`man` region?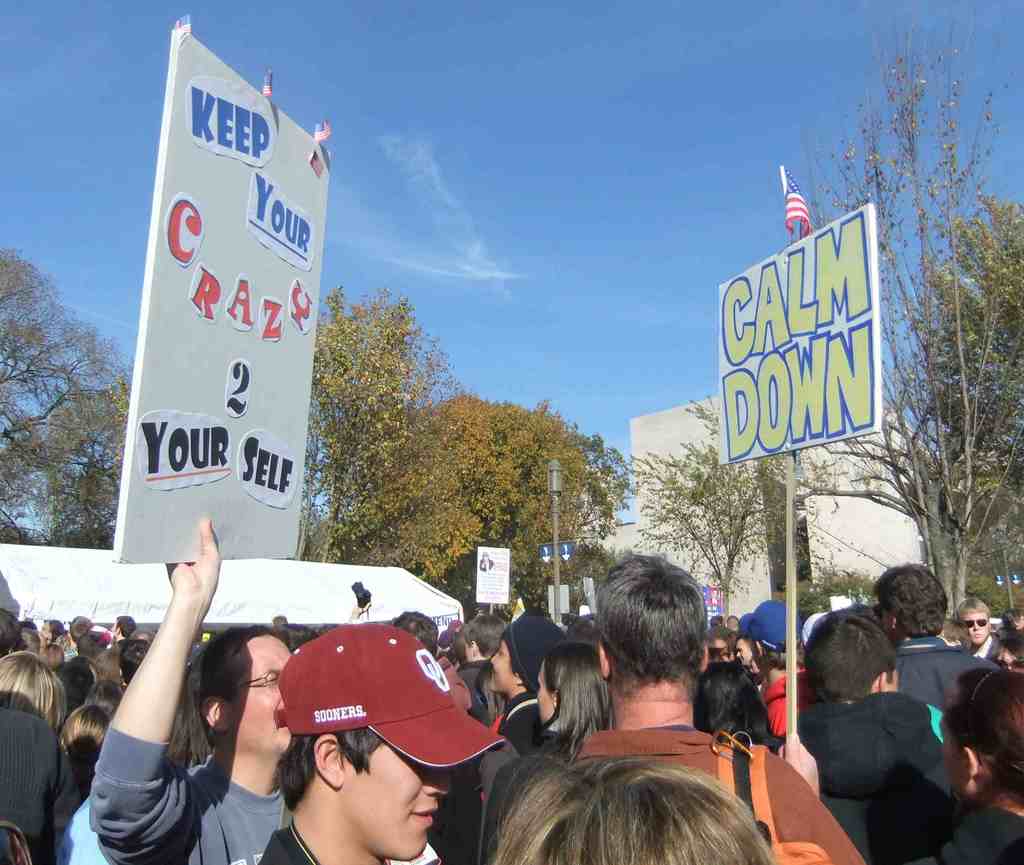
detection(569, 551, 875, 864)
